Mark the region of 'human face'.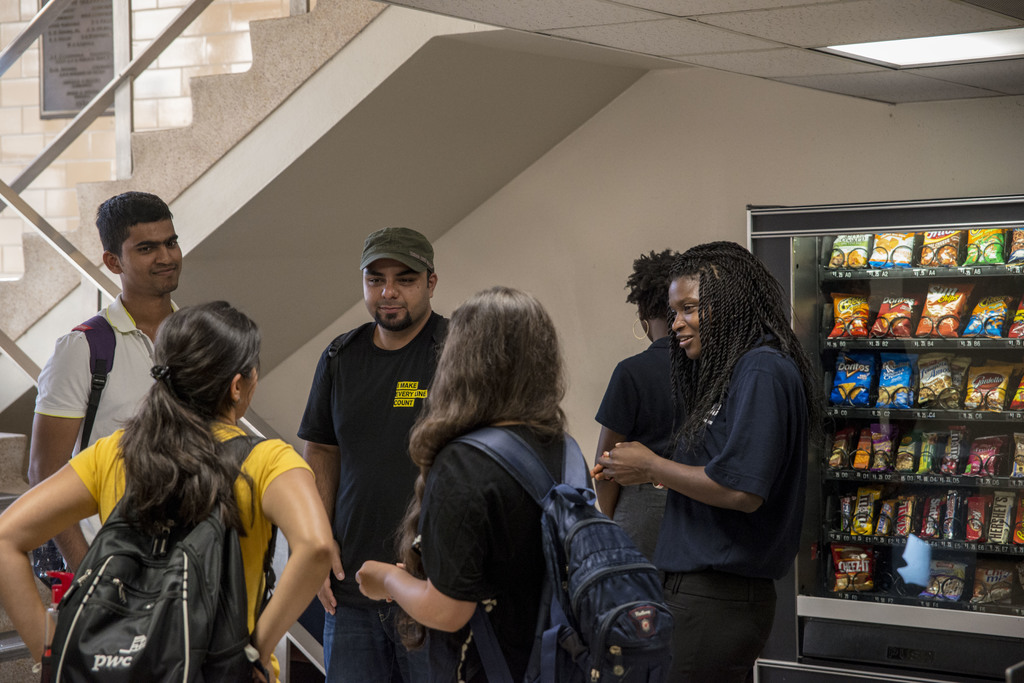
Region: [120, 217, 182, 292].
